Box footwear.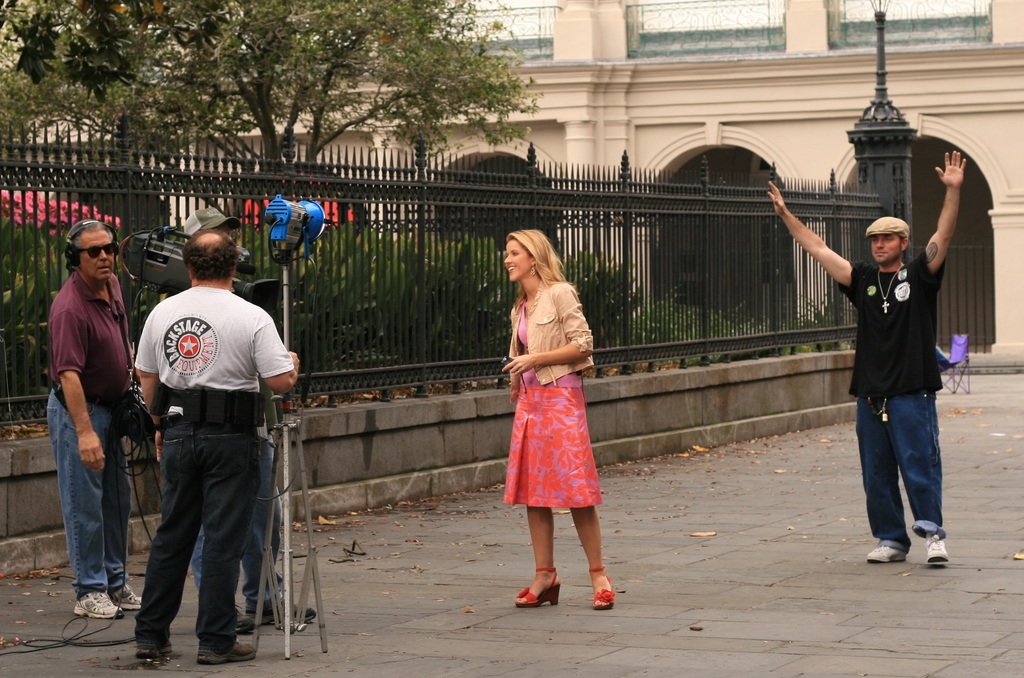
box(865, 542, 906, 567).
